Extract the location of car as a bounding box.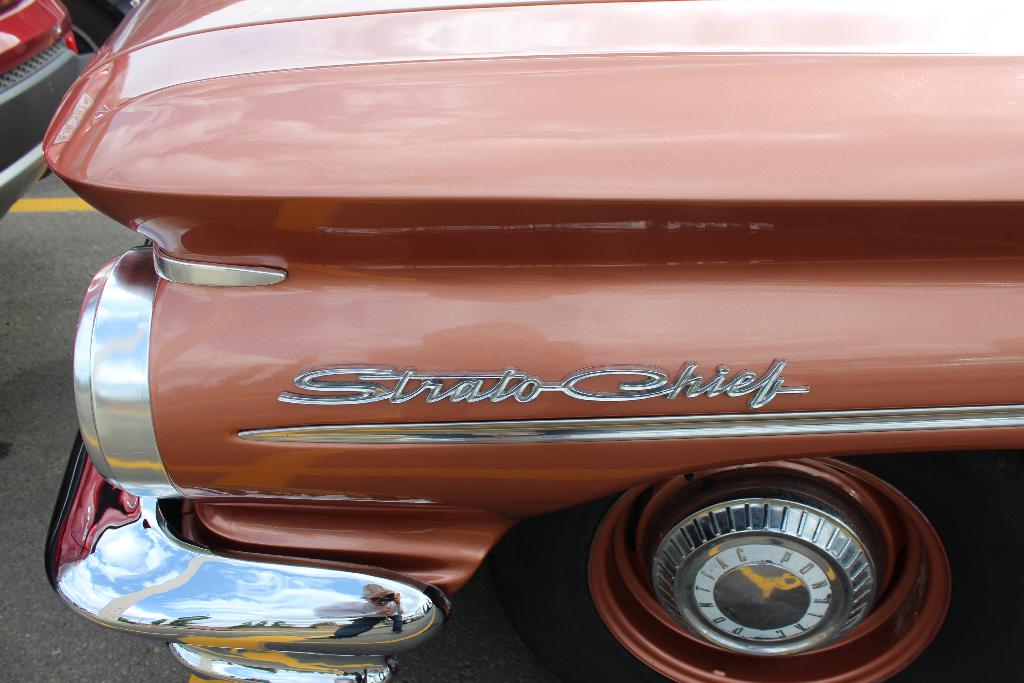
(0,0,136,220).
